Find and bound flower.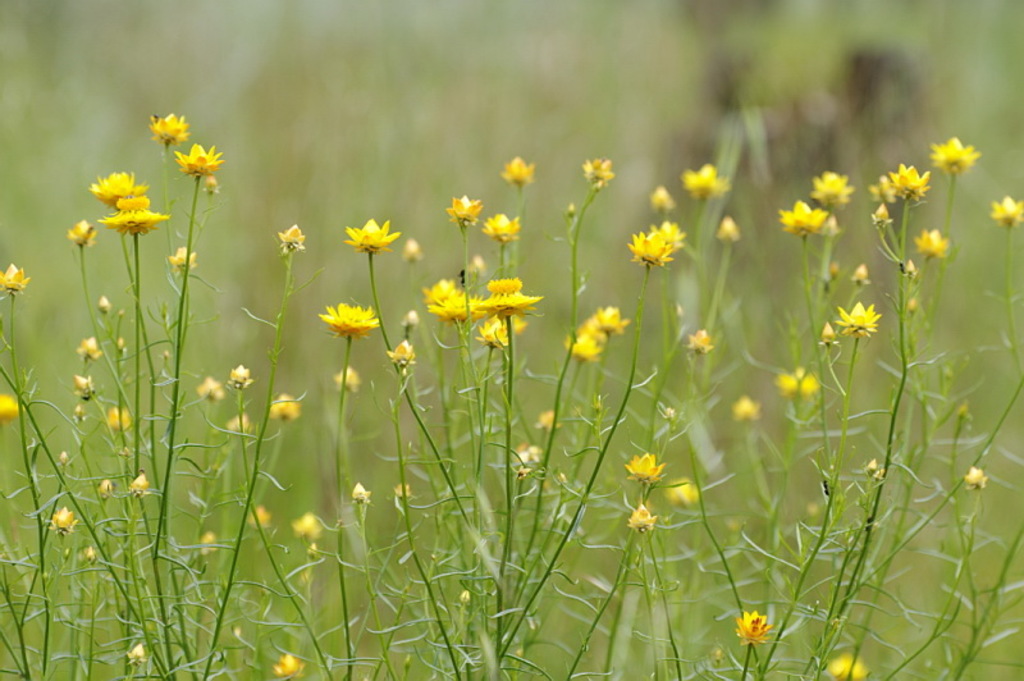
Bound: [x1=387, y1=339, x2=417, y2=369].
